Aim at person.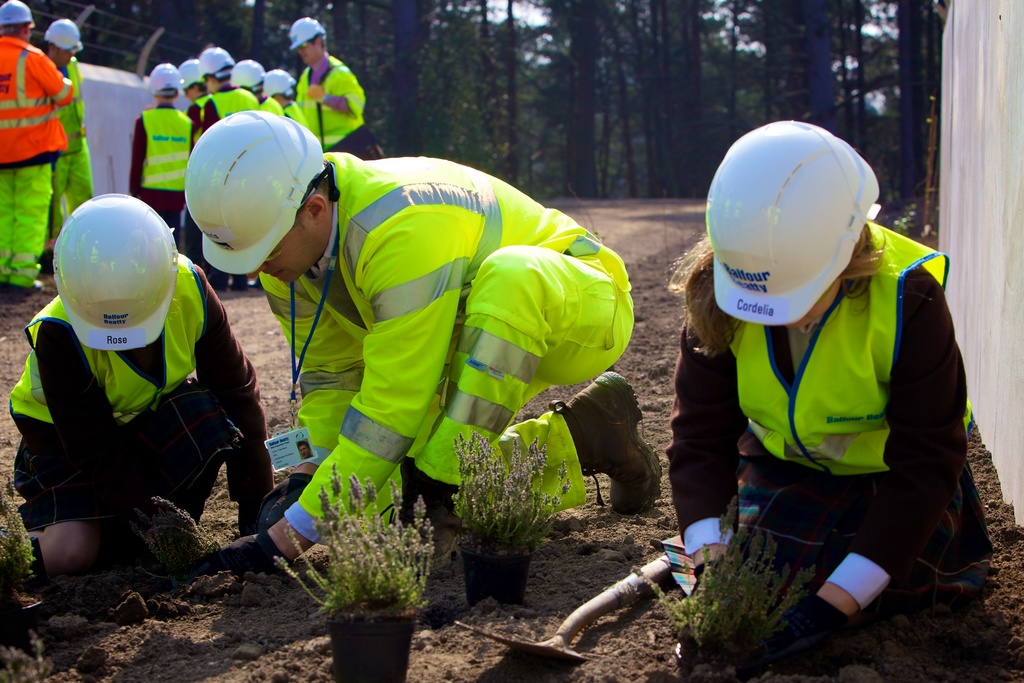
Aimed at [x1=685, y1=128, x2=968, y2=611].
